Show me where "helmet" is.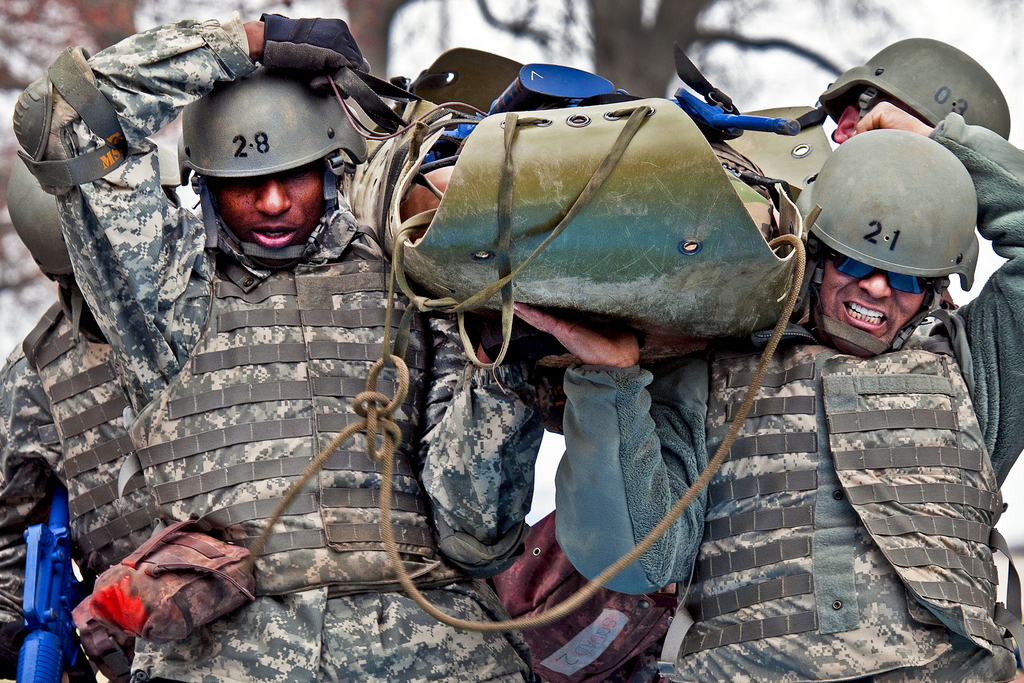
"helmet" is at x1=177, y1=69, x2=371, y2=209.
